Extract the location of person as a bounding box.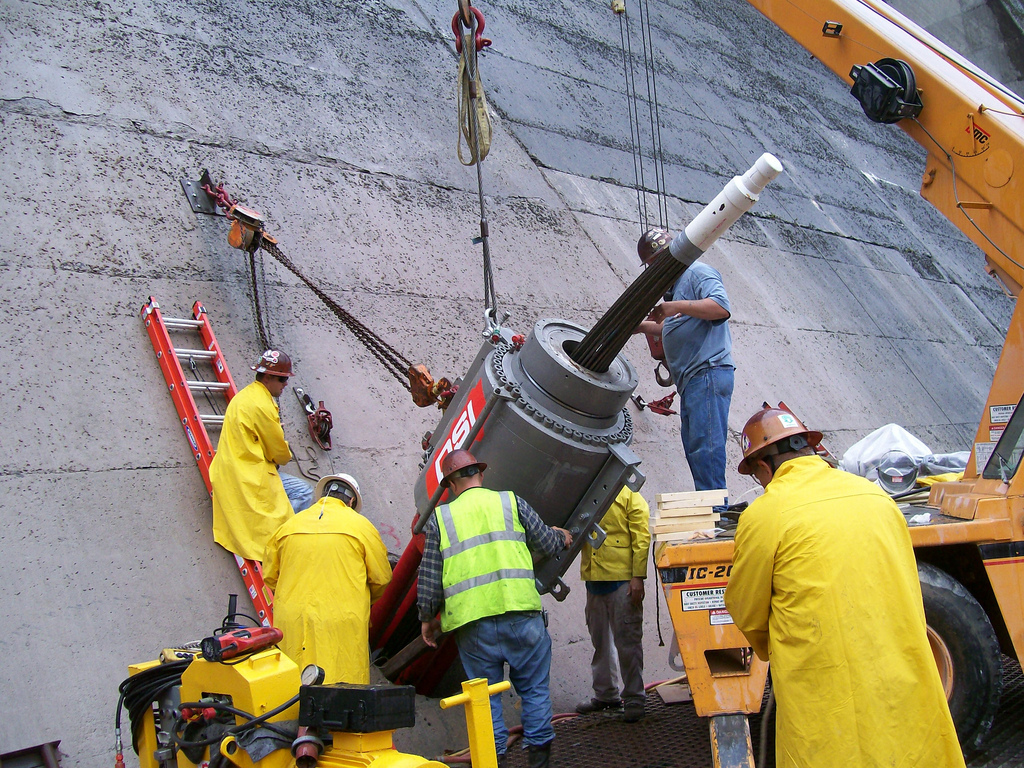
<region>261, 473, 395, 688</region>.
